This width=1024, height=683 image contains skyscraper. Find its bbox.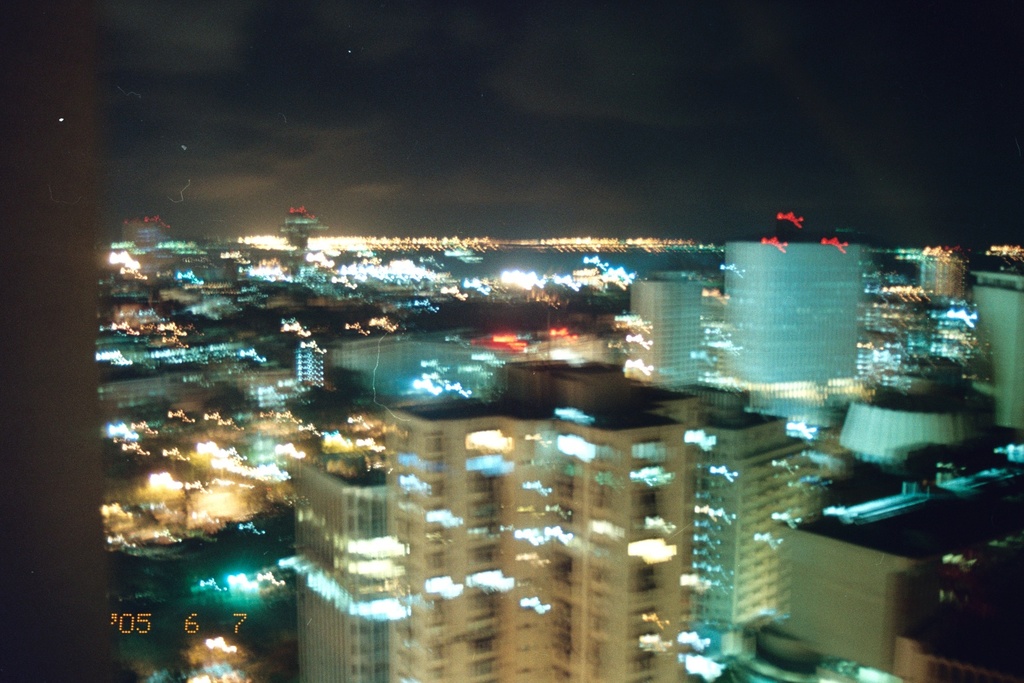
BBox(916, 242, 962, 298).
